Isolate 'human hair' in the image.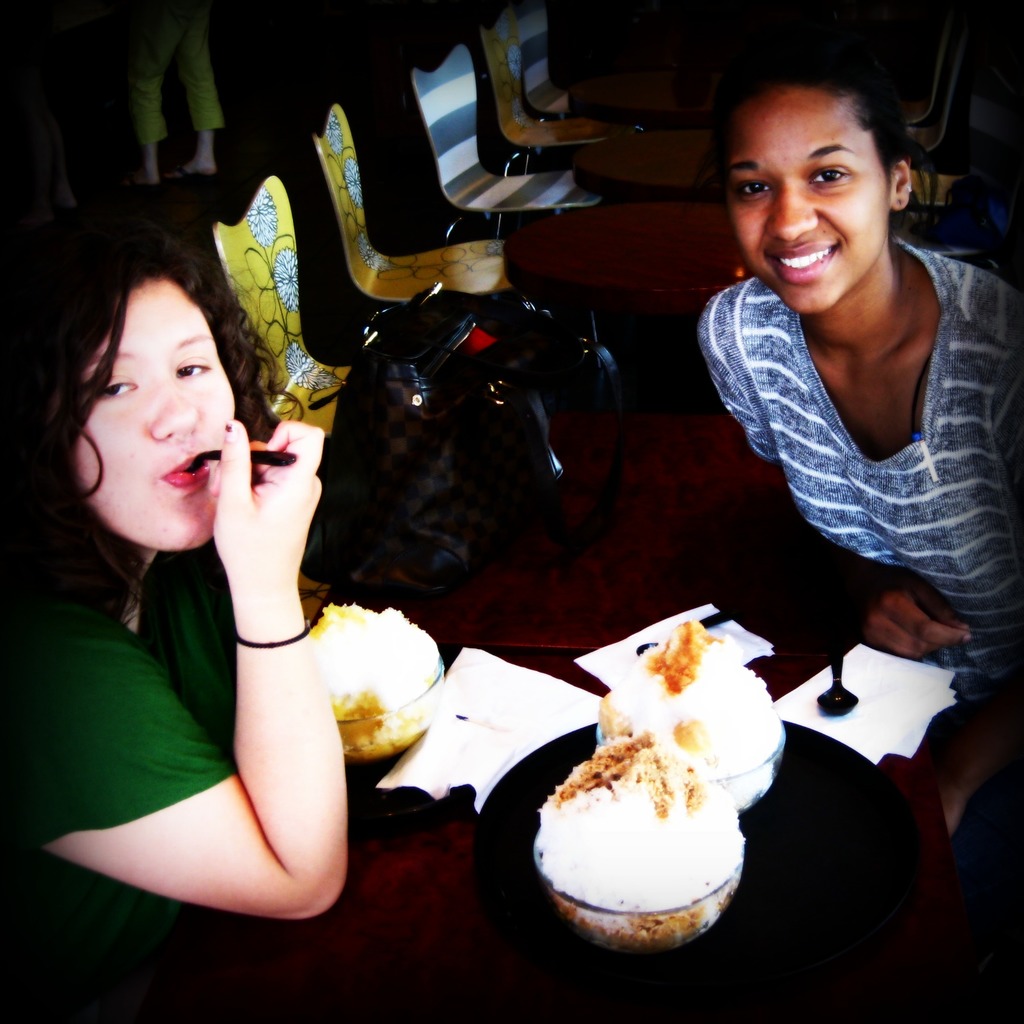
Isolated region: Rect(0, 200, 308, 664).
